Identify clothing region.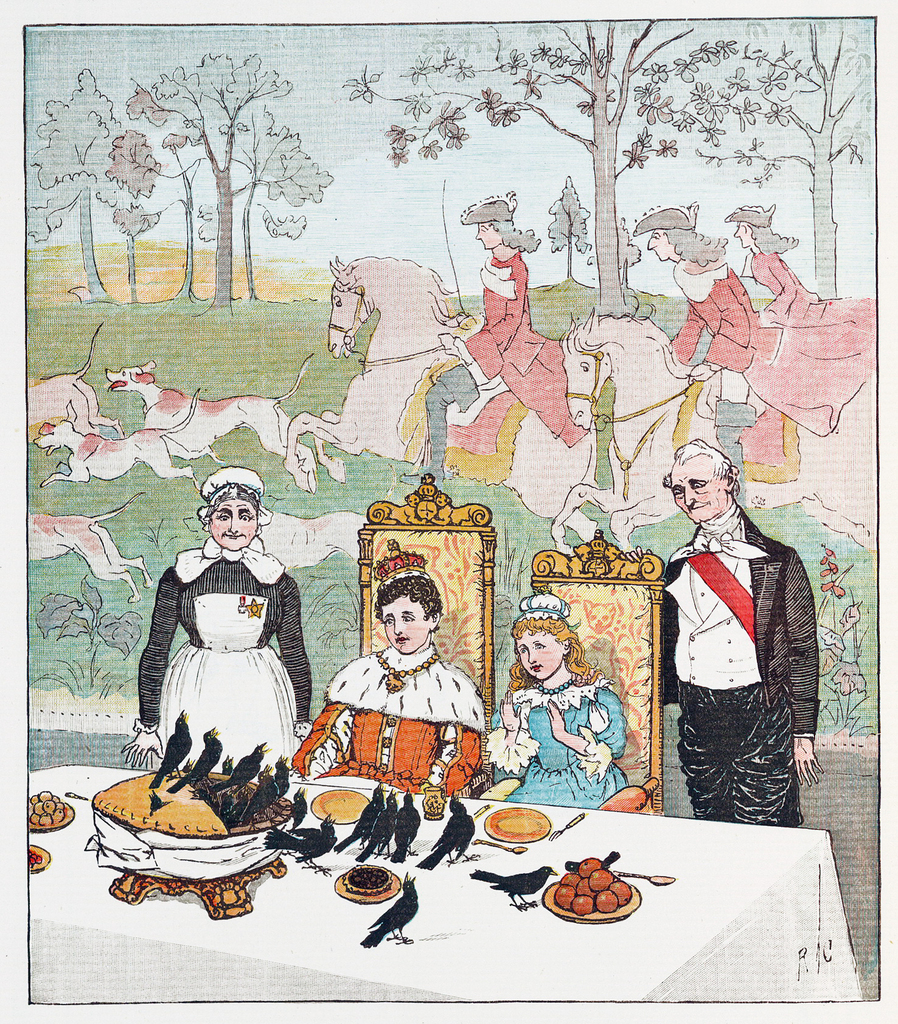
Region: [x1=653, y1=498, x2=825, y2=811].
